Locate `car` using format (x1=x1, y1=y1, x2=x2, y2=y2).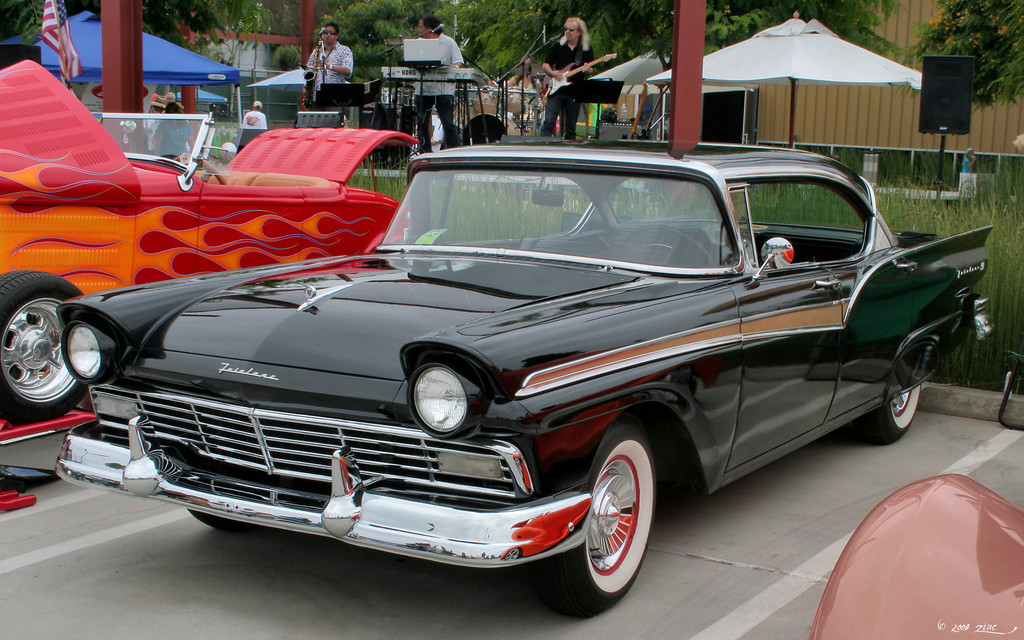
(x1=0, y1=59, x2=417, y2=422).
